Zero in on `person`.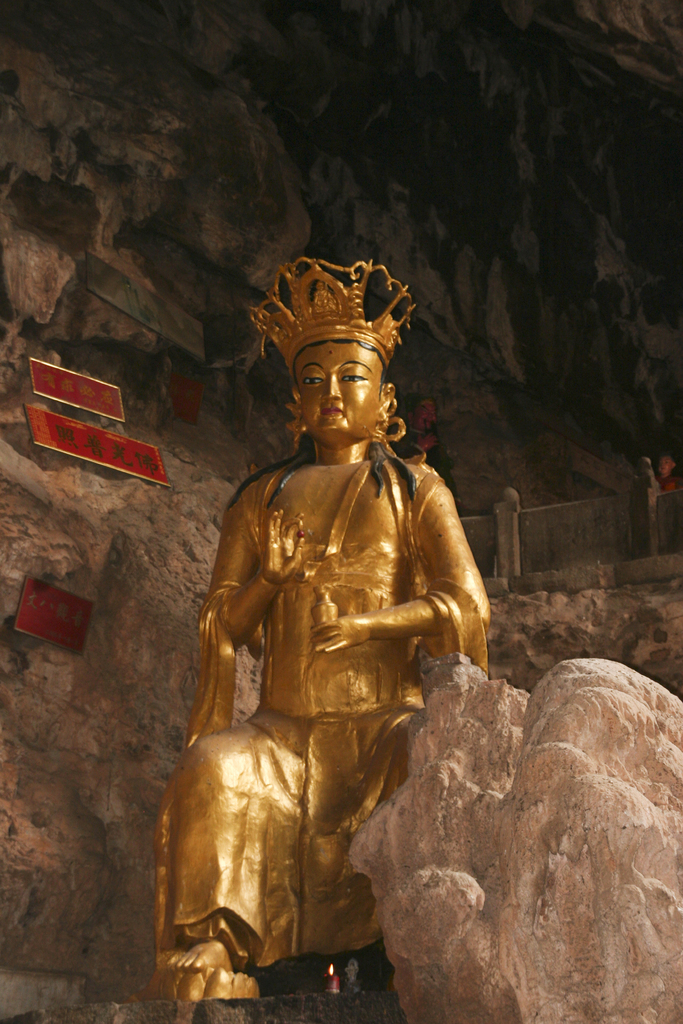
Zeroed in: rect(158, 215, 502, 1005).
